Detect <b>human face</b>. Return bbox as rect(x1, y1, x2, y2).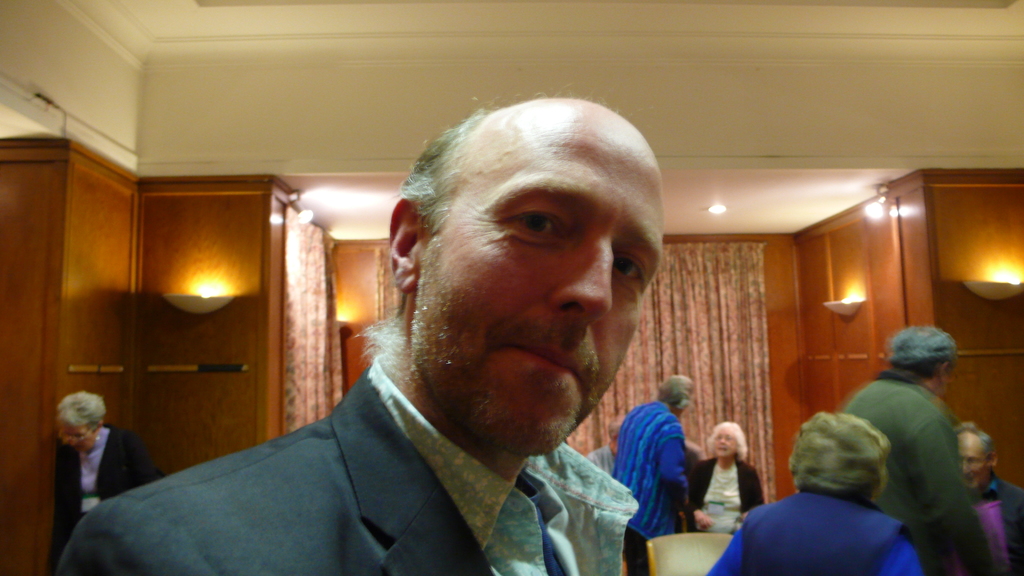
rect(959, 434, 991, 490).
